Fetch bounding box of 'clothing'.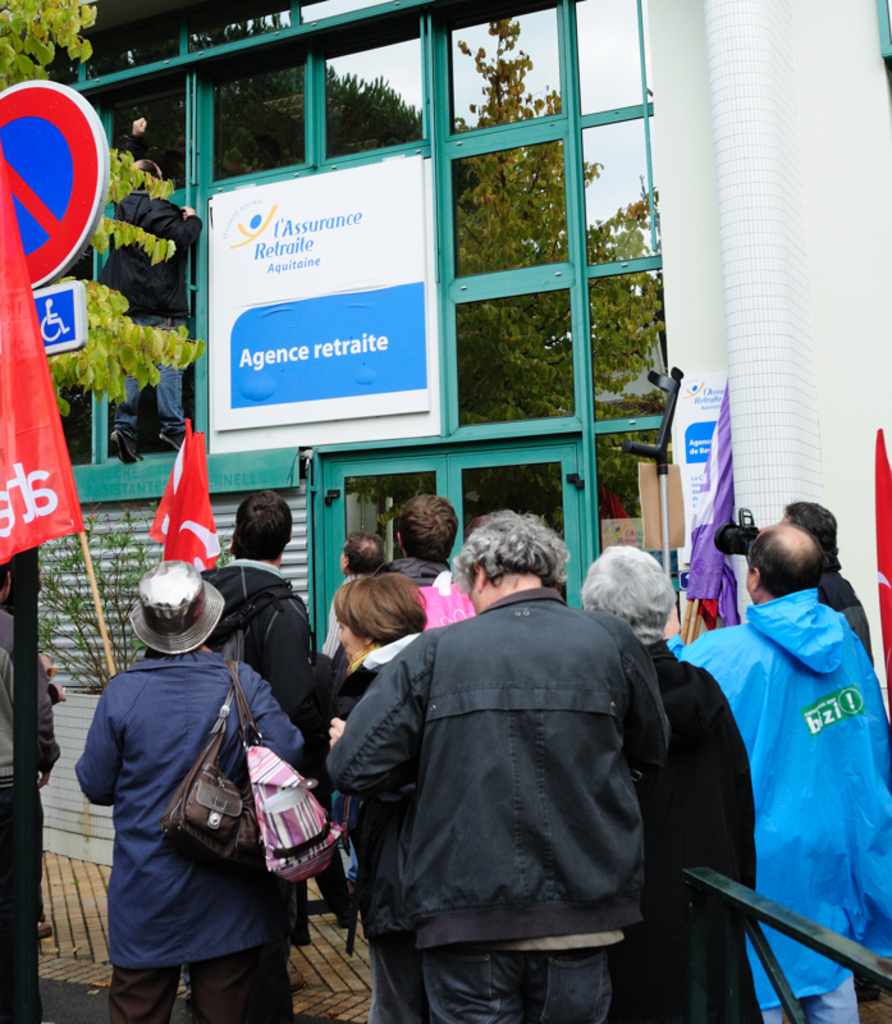
Bbox: [594,655,773,1023].
